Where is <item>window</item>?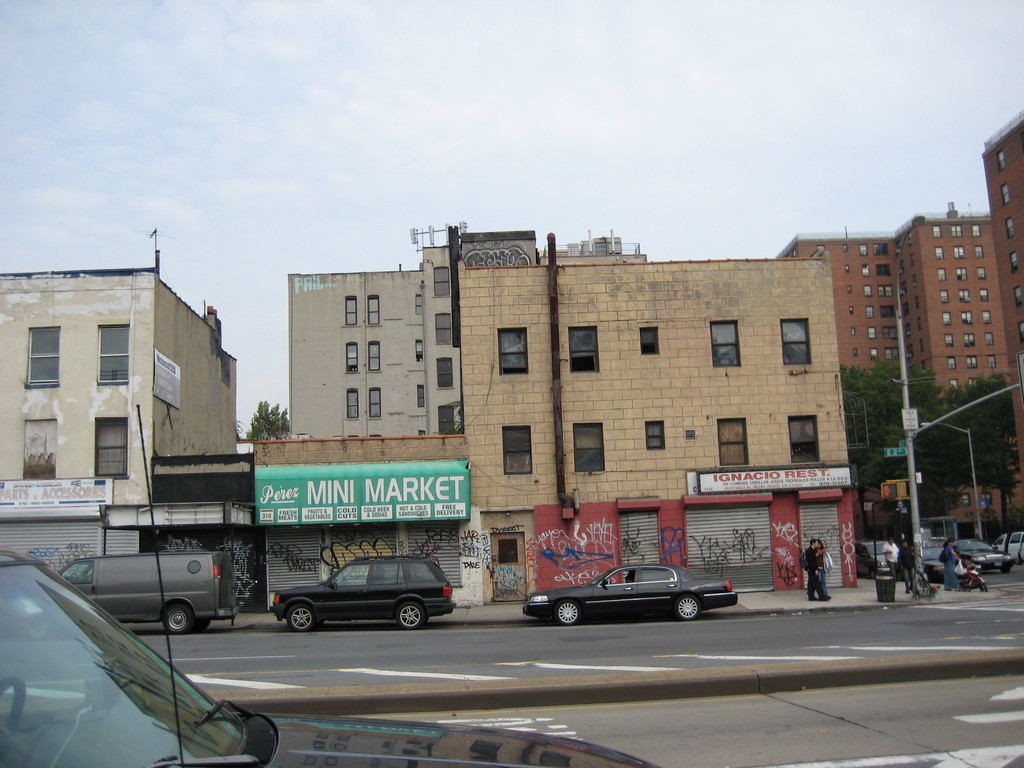
<box>970,225,984,238</box>.
